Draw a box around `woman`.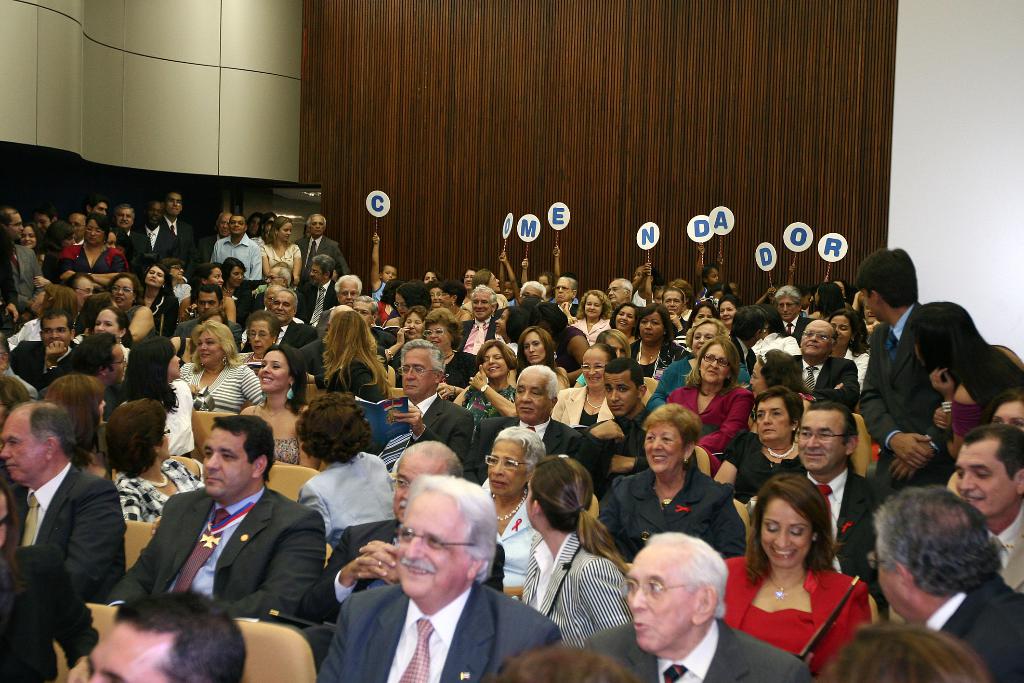
pyautogui.locateOnScreen(180, 319, 258, 415).
